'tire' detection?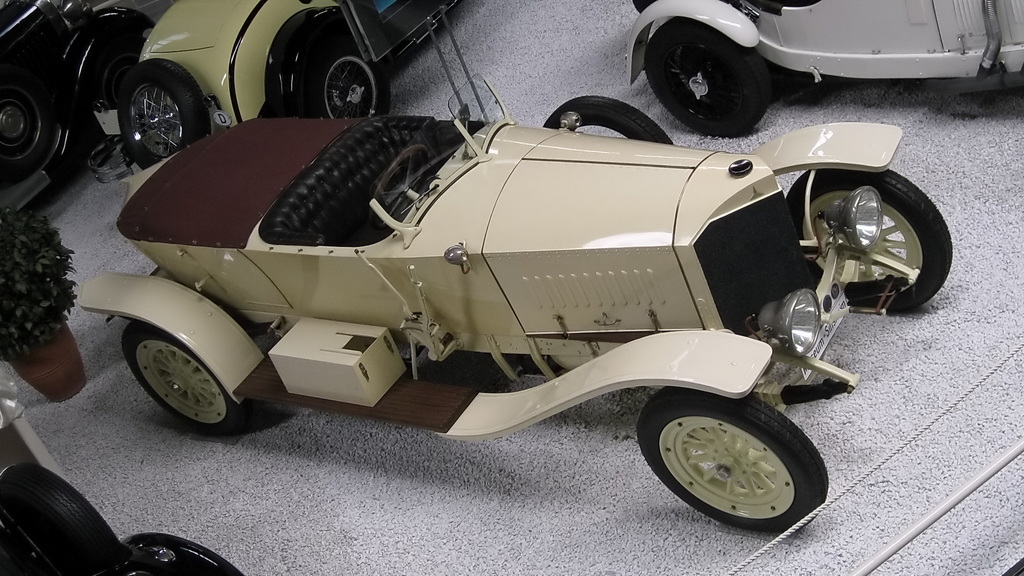
118, 57, 213, 173
